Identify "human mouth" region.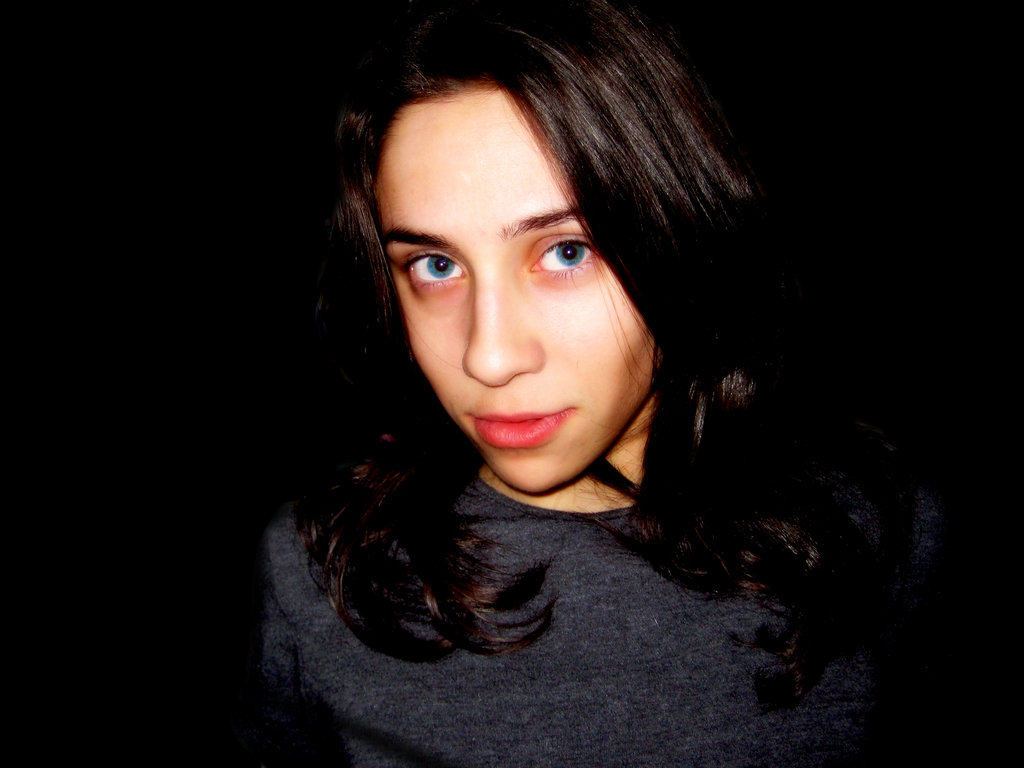
Region: l=463, t=403, r=582, b=447.
